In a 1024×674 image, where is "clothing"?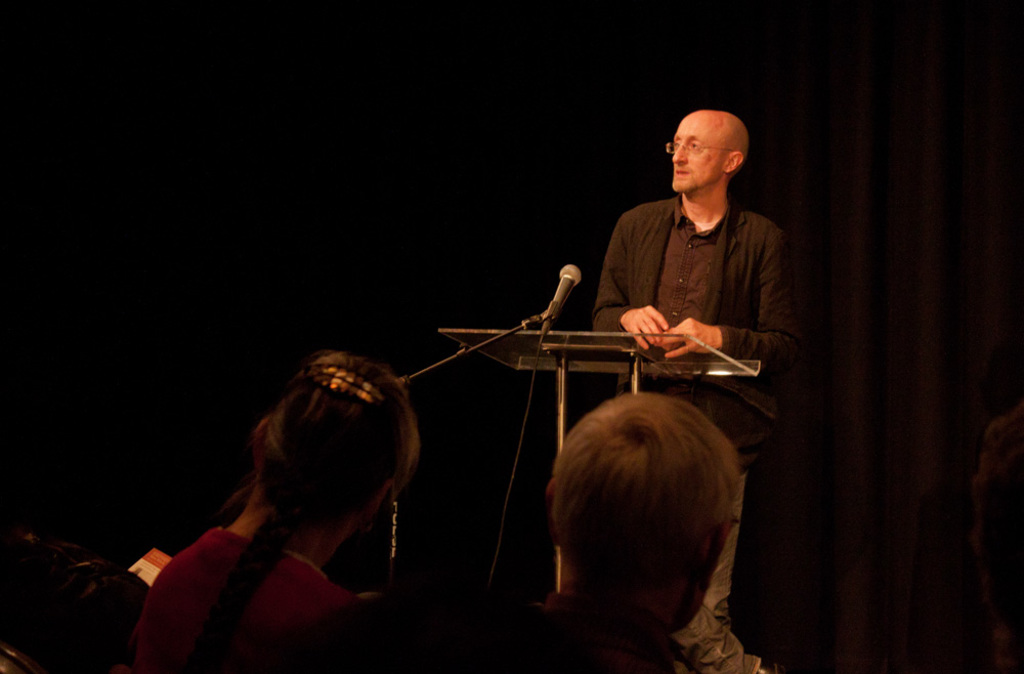
[597,193,794,415].
